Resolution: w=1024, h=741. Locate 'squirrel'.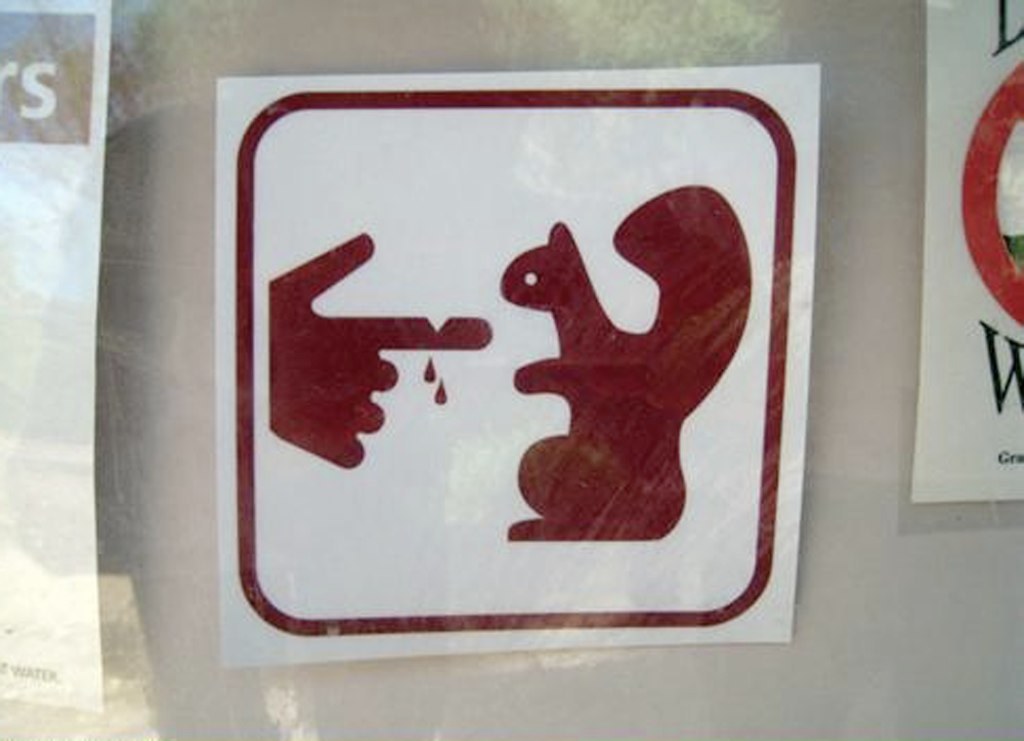
x1=494, y1=180, x2=757, y2=543.
